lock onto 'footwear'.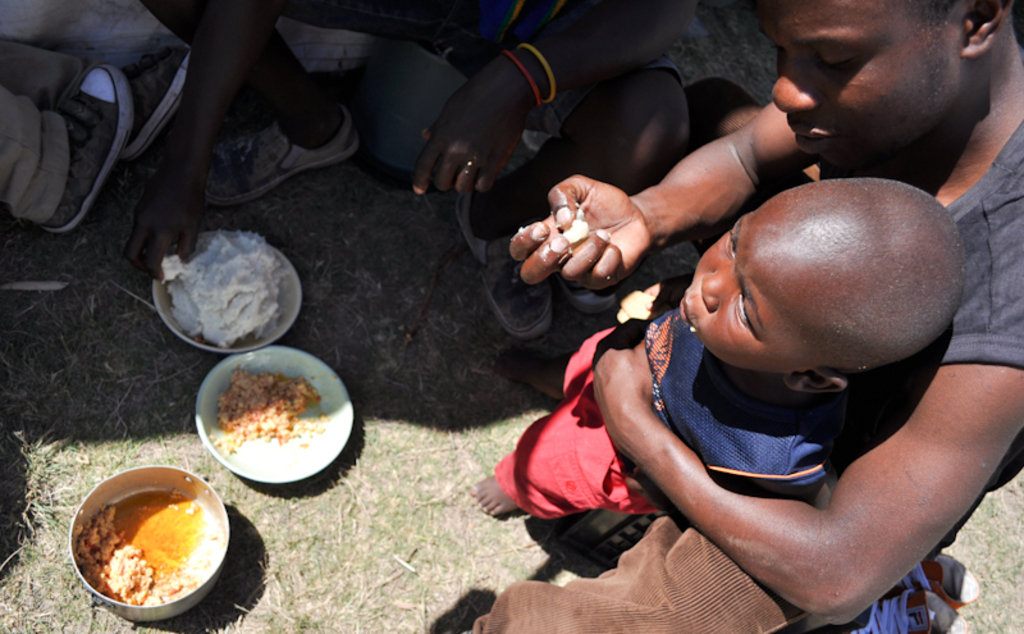
Locked: box(552, 273, 616, 318).
